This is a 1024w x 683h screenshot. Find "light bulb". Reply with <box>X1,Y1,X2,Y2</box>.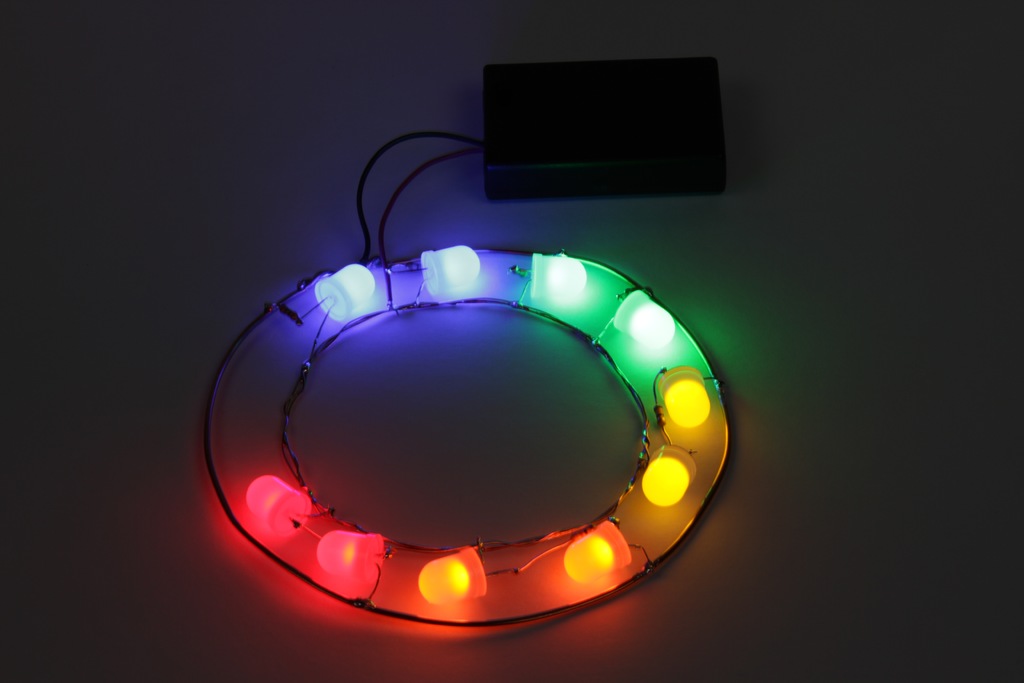
<box>616,291,676,343</box>.
